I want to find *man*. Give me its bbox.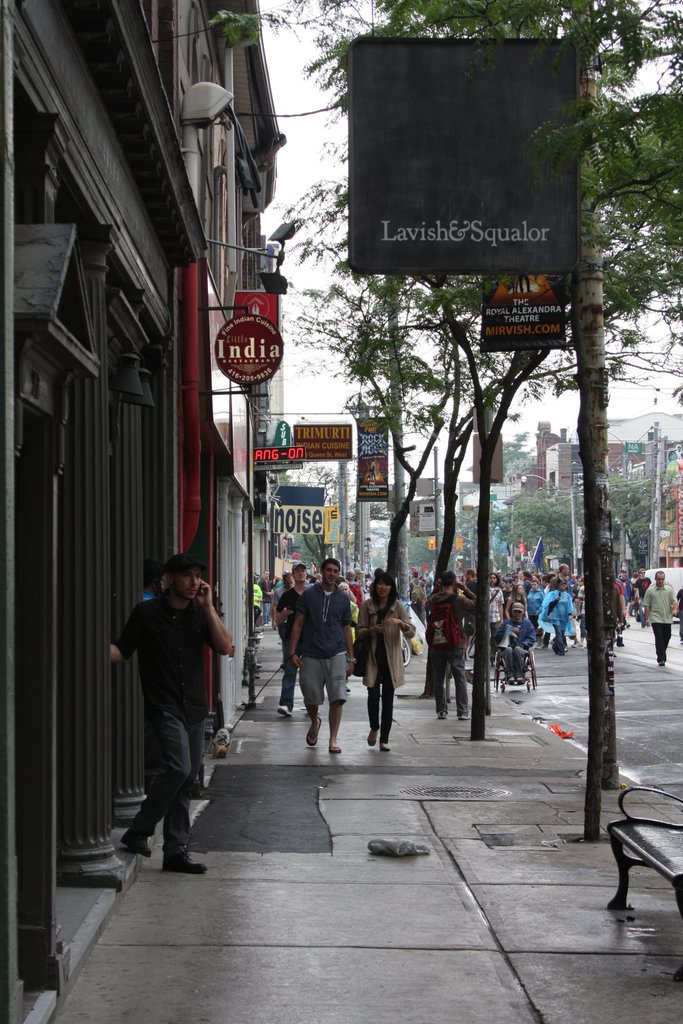
(520, 570, 539, 593).
